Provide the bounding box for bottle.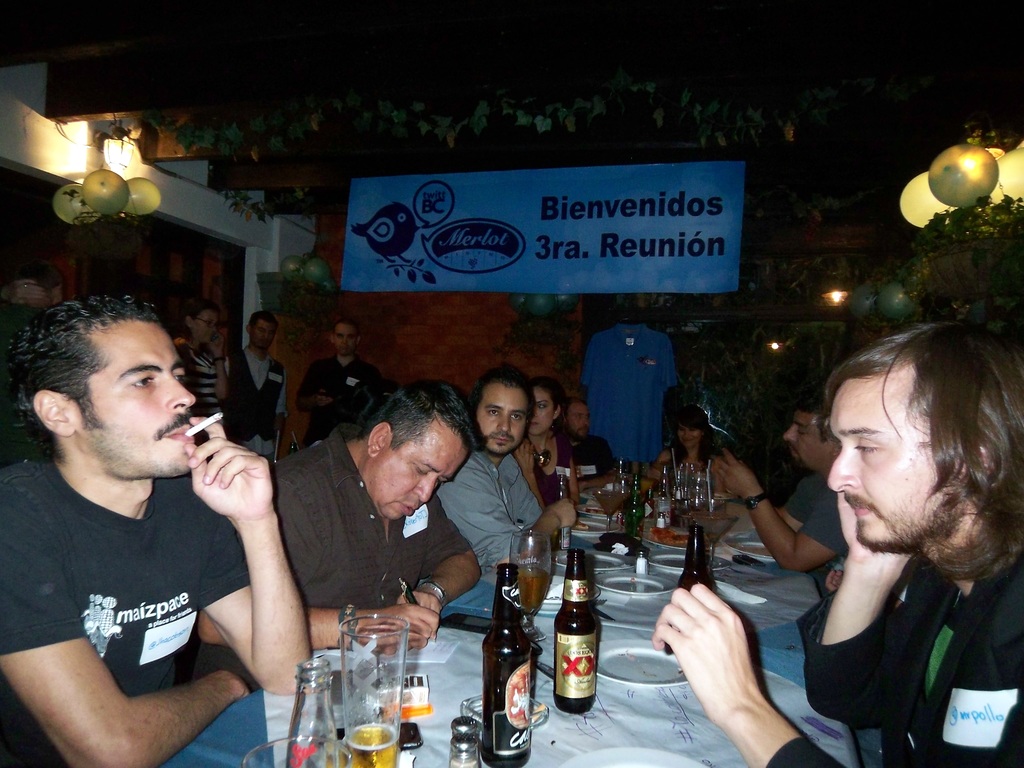
bbox=(630, 477, 644, 531).
